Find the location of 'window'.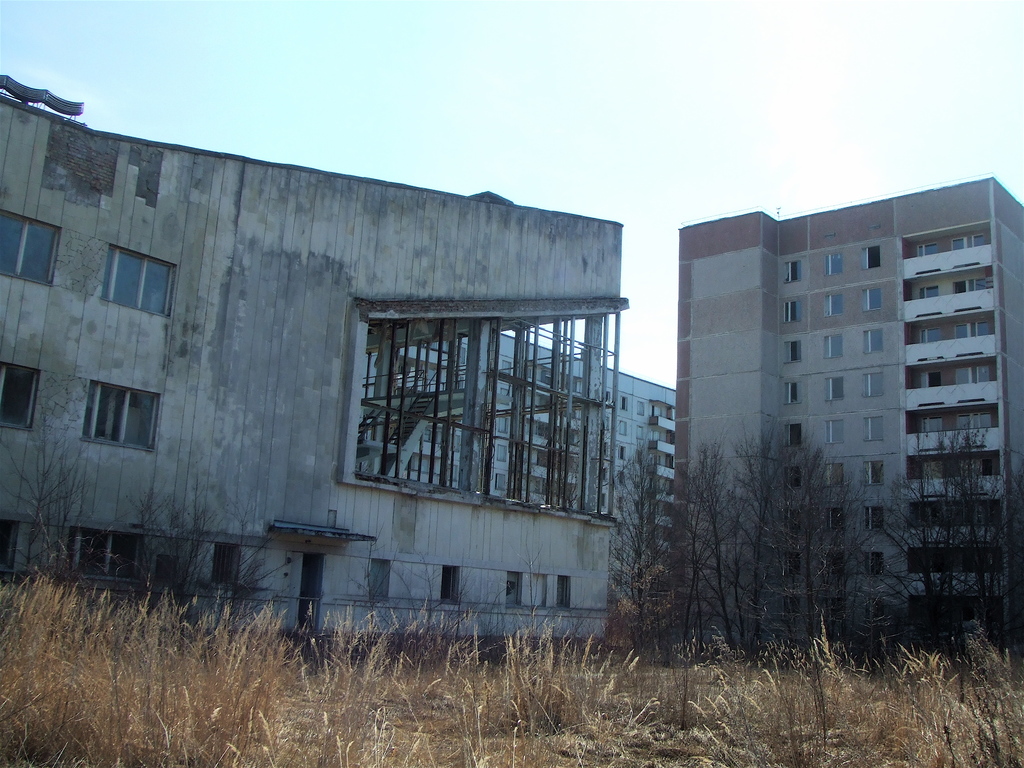
Location: 505 570 525 607.
